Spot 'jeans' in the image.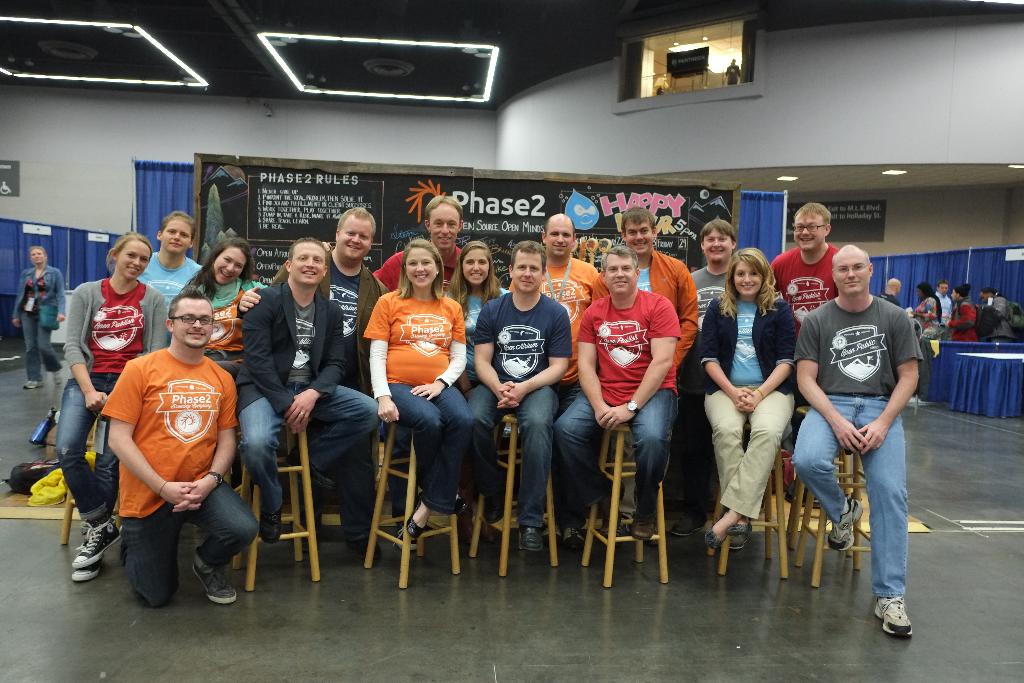
'jeans' found at x1=556, y1=388, x2=678, y2=518.
